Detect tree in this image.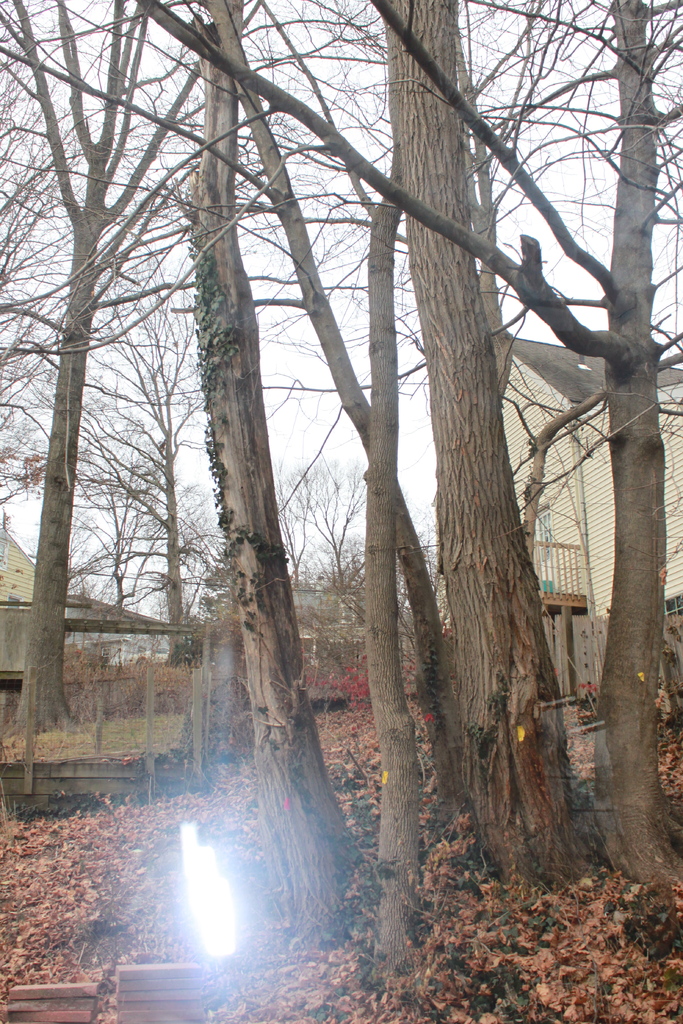
Detection: l=283, t=450, r=365, b=620.
